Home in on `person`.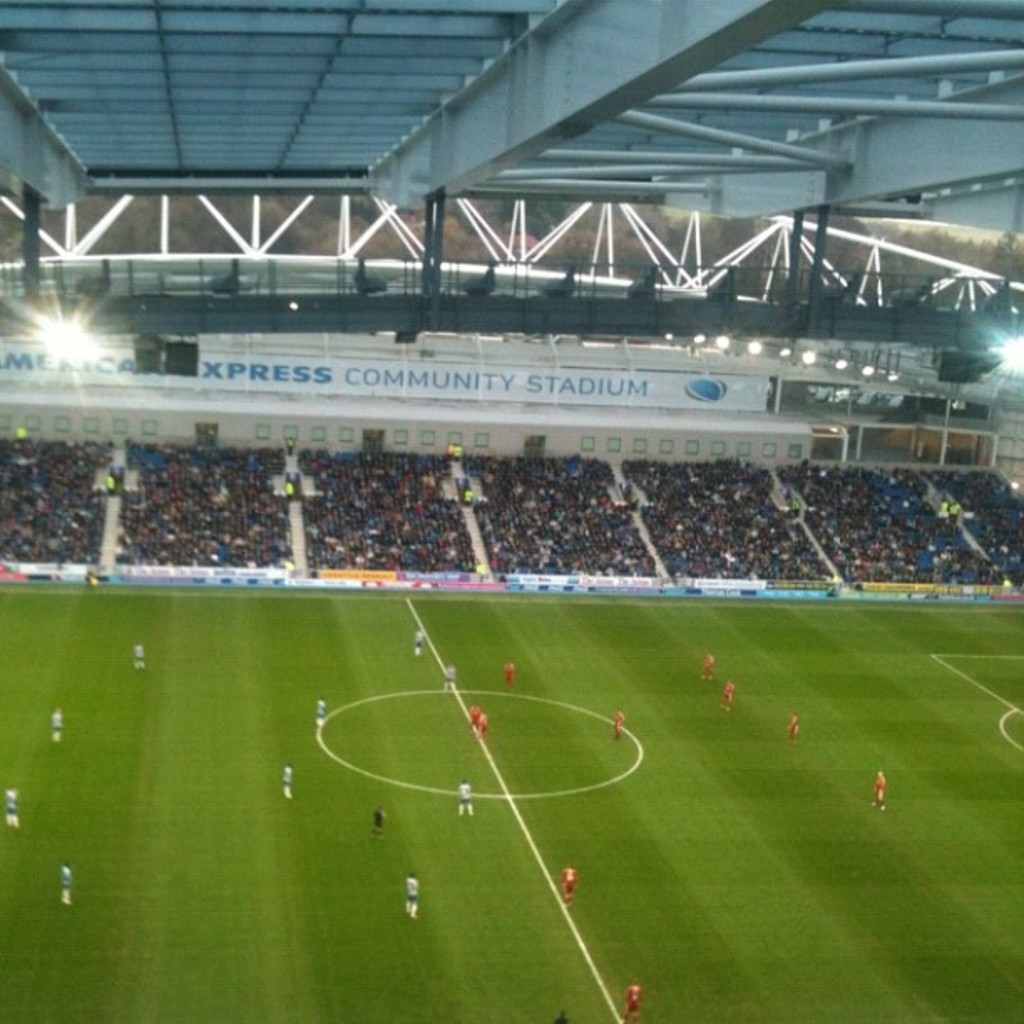
Homed in at bbox=[462, 696, 490, 733].
